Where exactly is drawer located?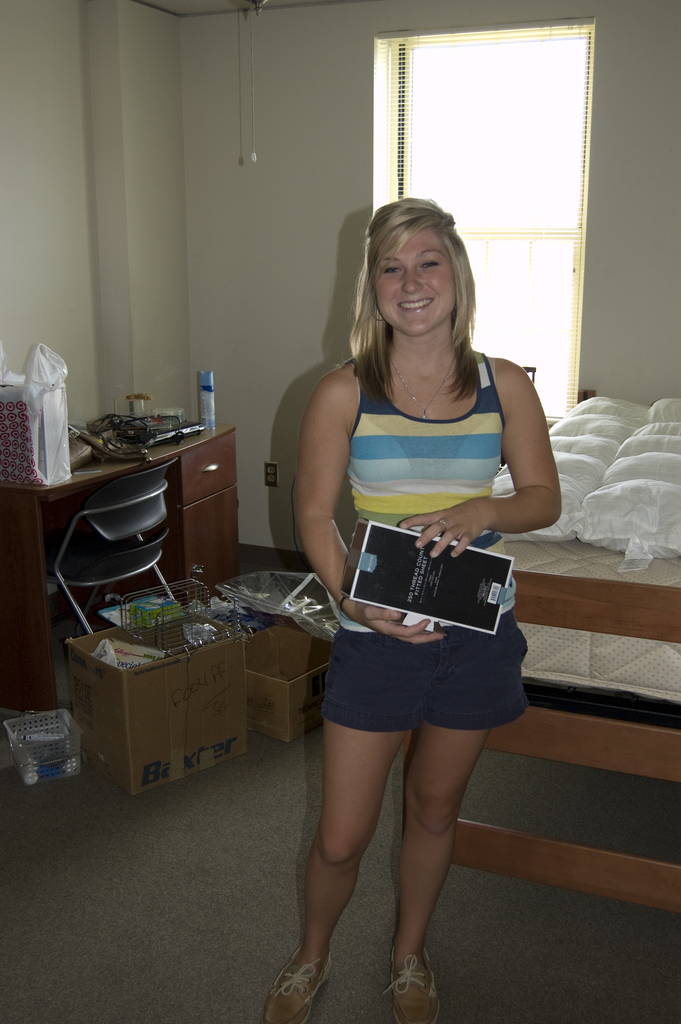
Its bounding box is detection(182, 433, 236, 509).
